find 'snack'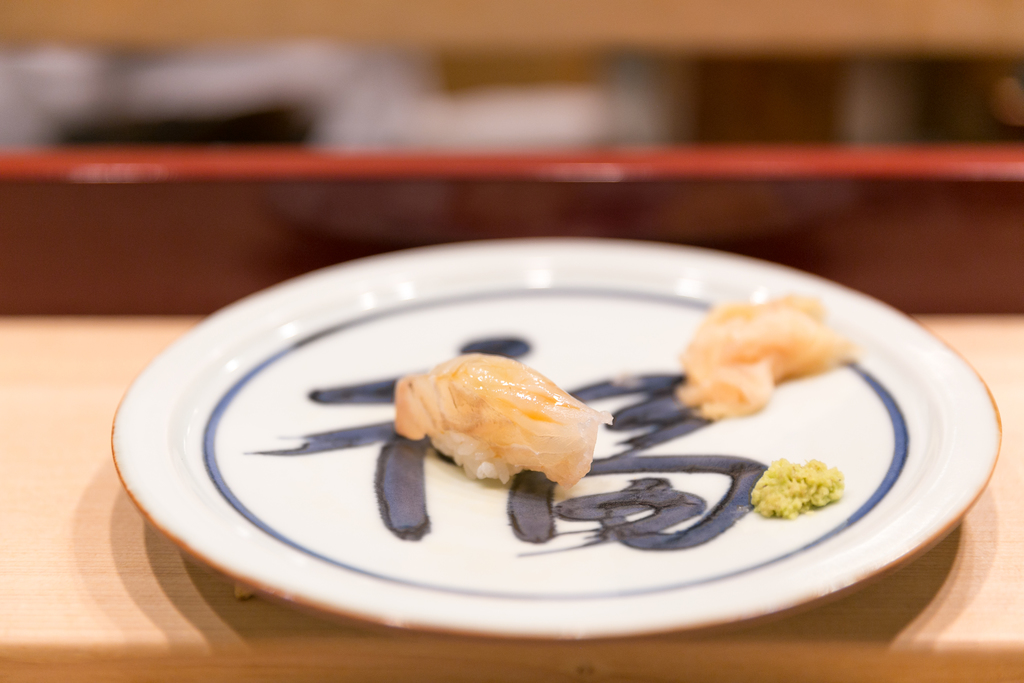
locate(664, 290, 886, 465)
